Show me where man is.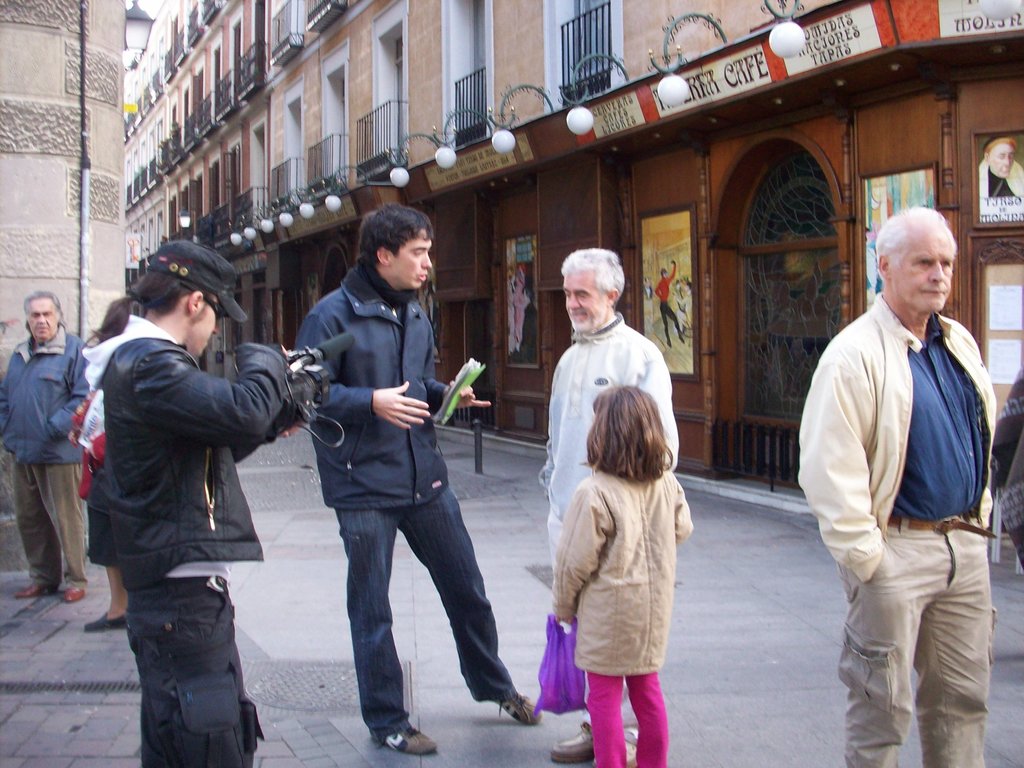
man is at 0, 287, 90, 598.
